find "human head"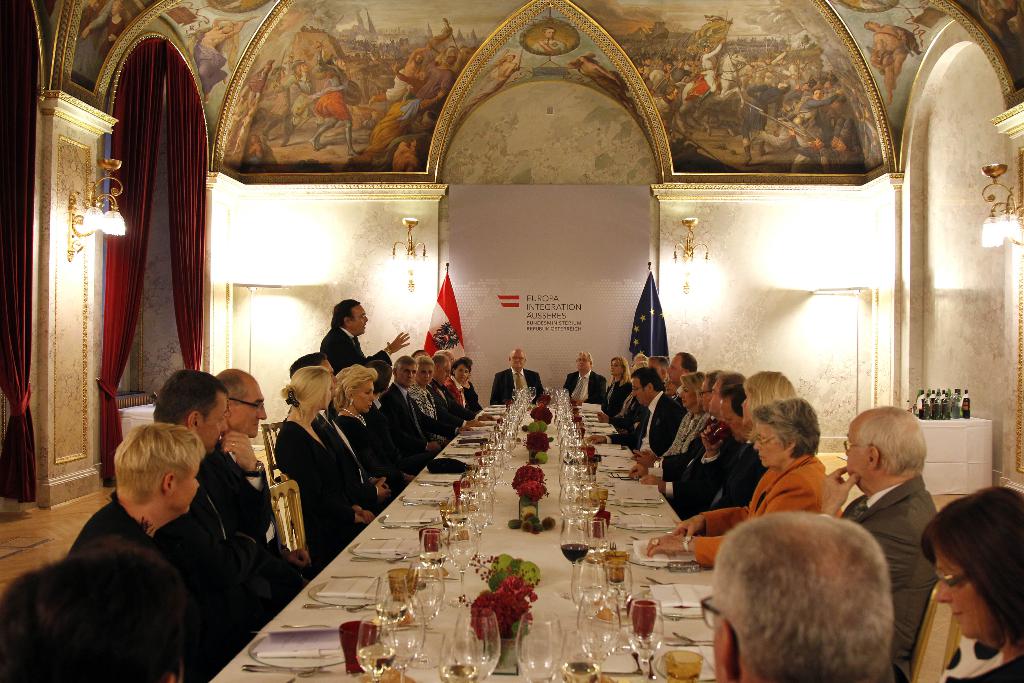
pyautogui.locateOnScreen(668, 353, 698, 388)
